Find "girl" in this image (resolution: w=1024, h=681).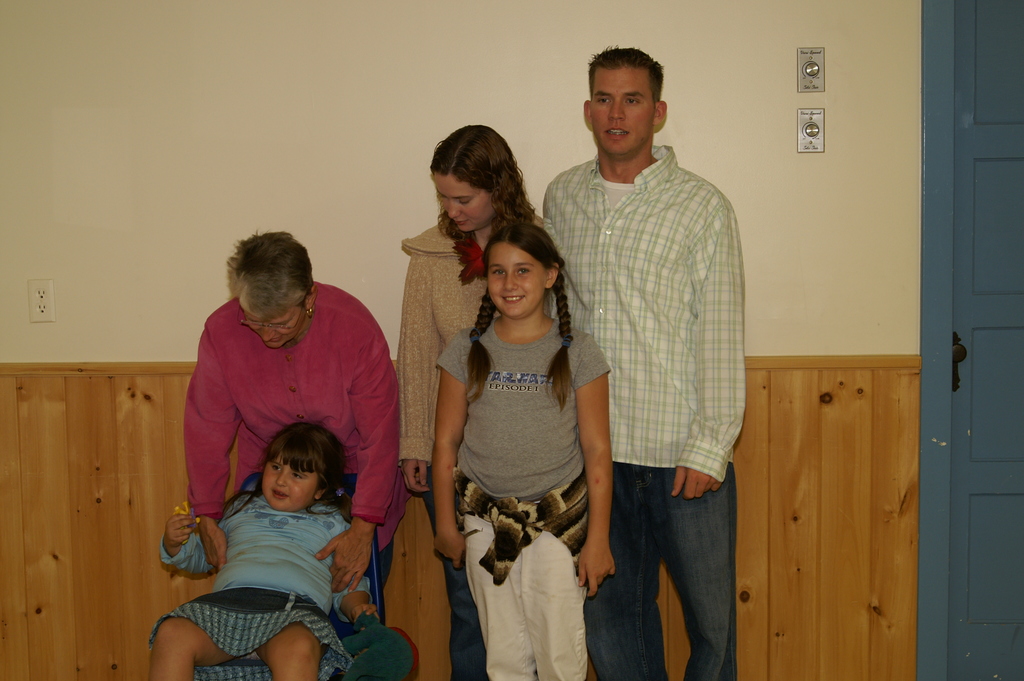
pyautogui.locateOnScreen(436, 226, 614, 680).
